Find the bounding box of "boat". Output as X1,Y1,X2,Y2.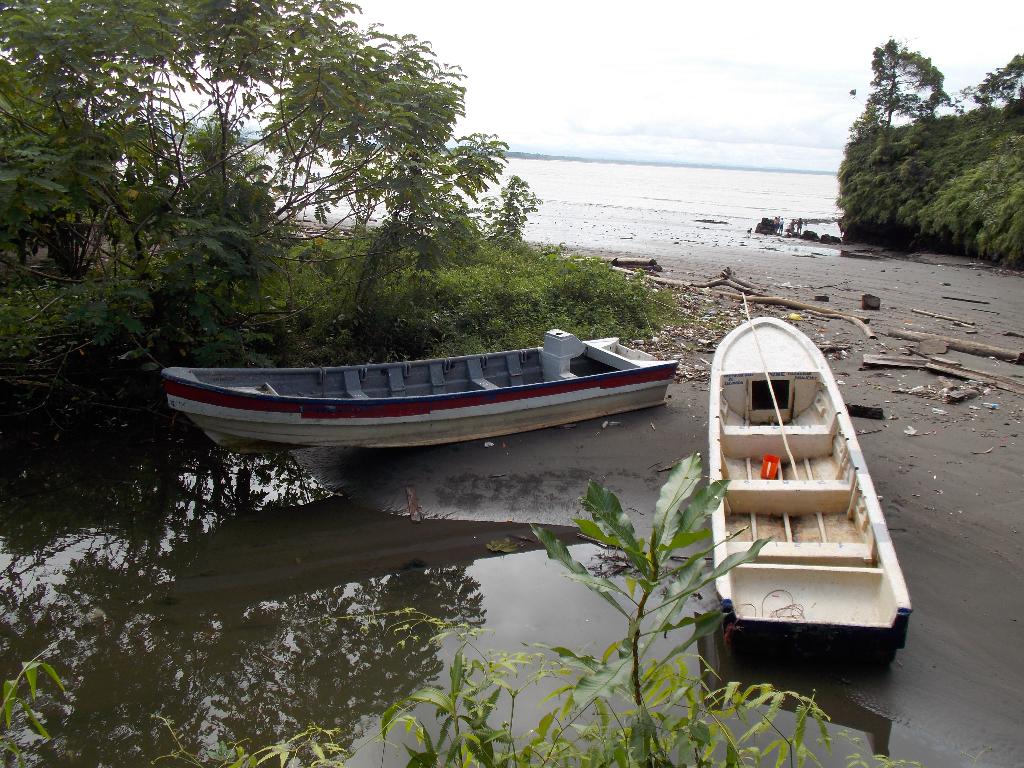
706,312,909,659.
